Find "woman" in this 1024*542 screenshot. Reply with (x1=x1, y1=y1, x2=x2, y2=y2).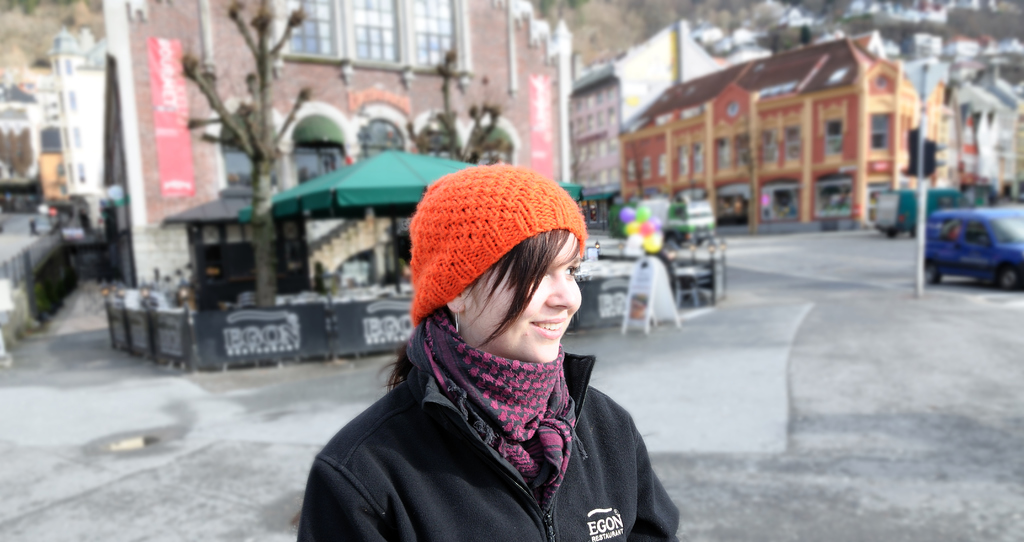
(x1=288, y1=158, x2=705, y2=541).
